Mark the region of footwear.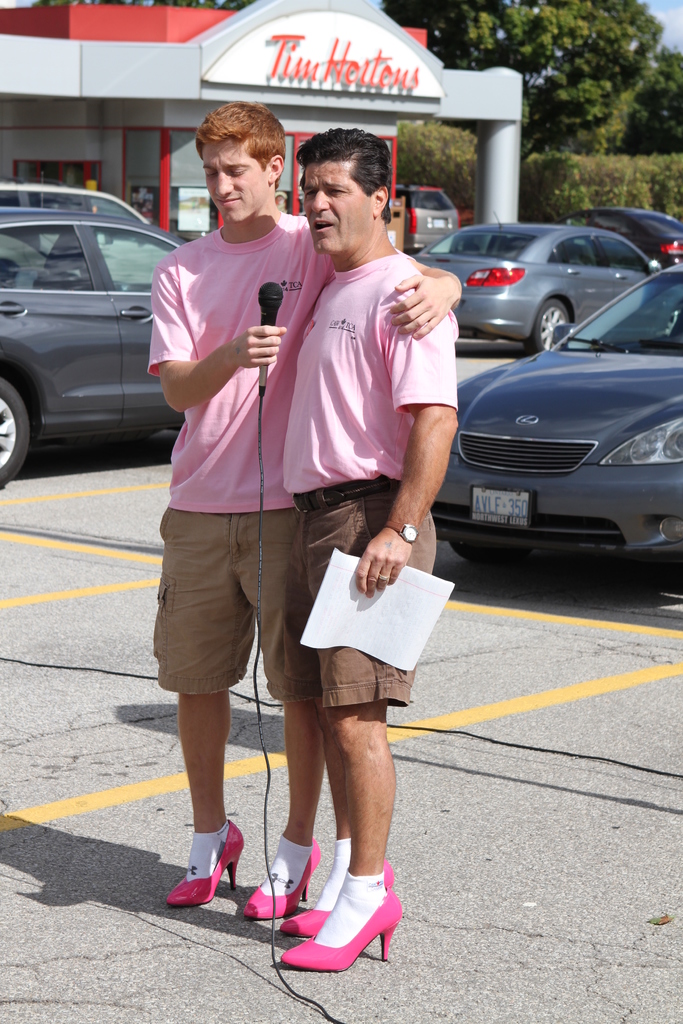
Region: 279/860/393/929.
